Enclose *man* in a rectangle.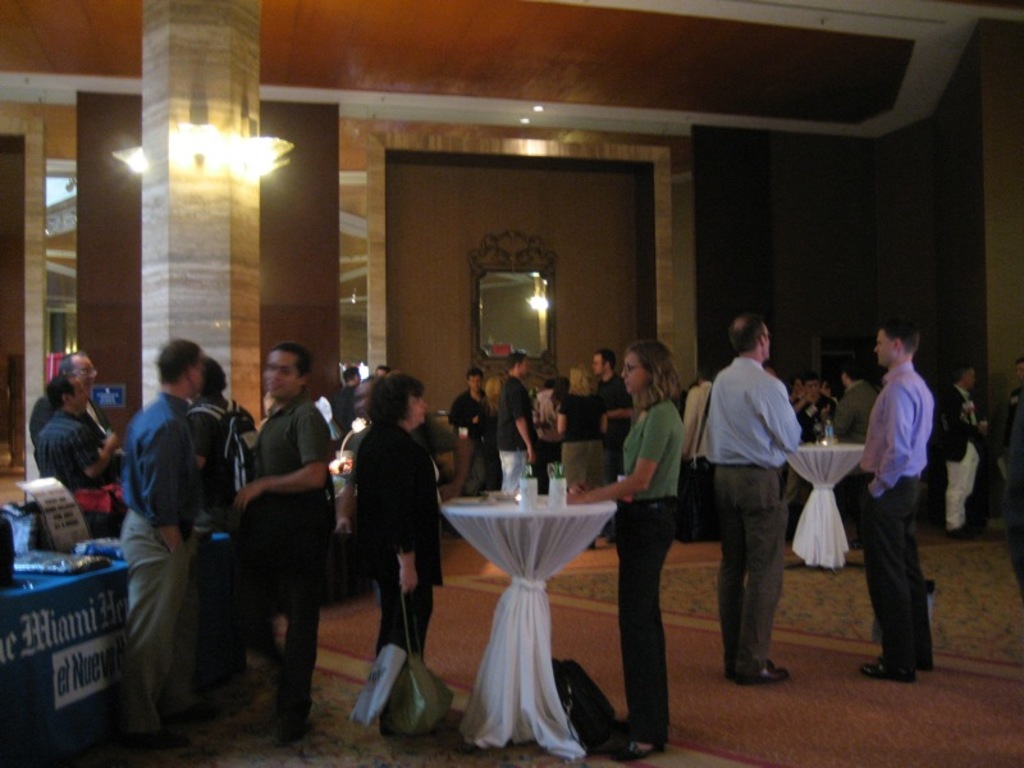
847 319 959 687.
